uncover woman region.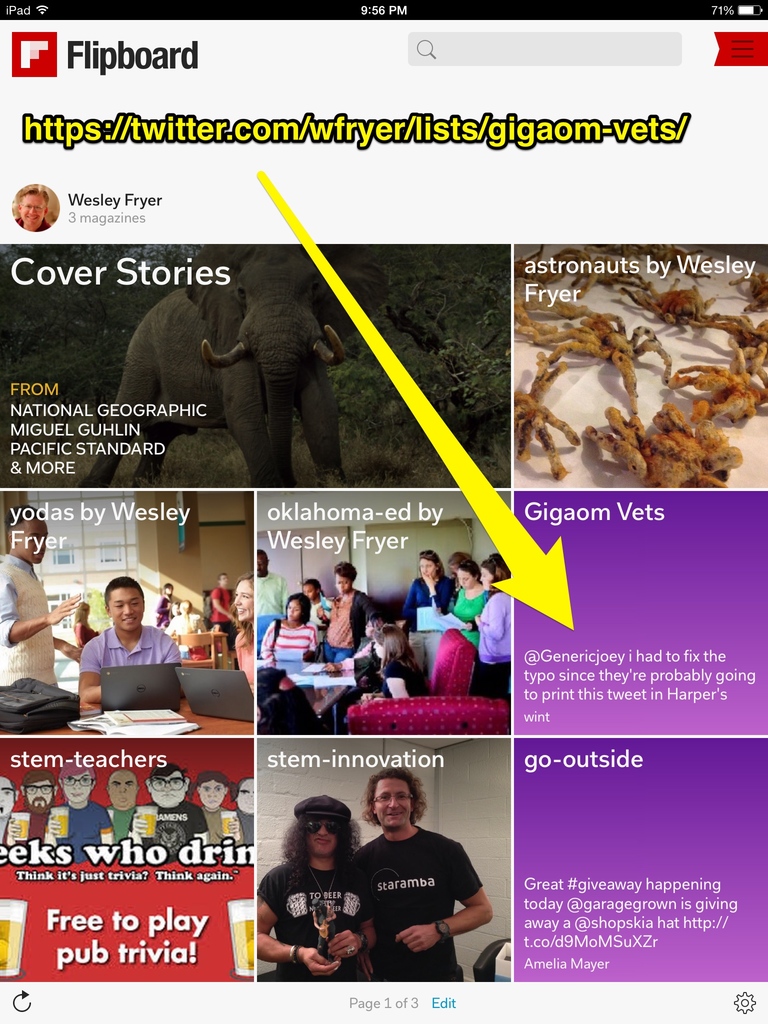
Uncovered: 69/601/102/652.
